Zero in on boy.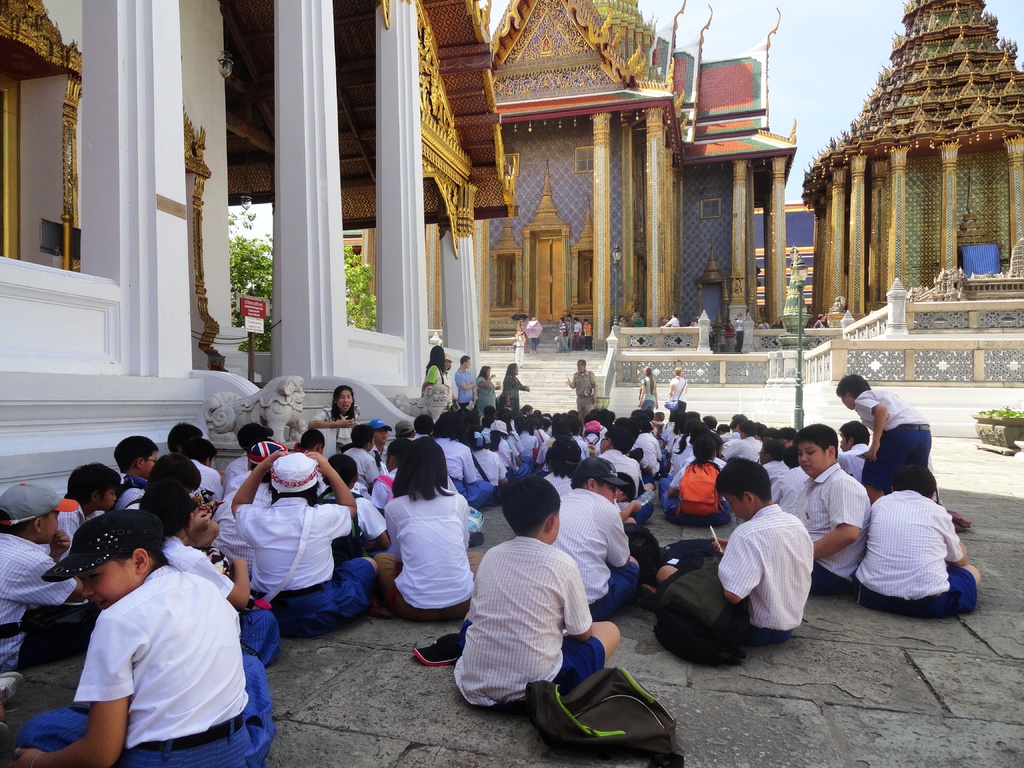
Zeroed in: bbox=(718, 421, 765, 468).
